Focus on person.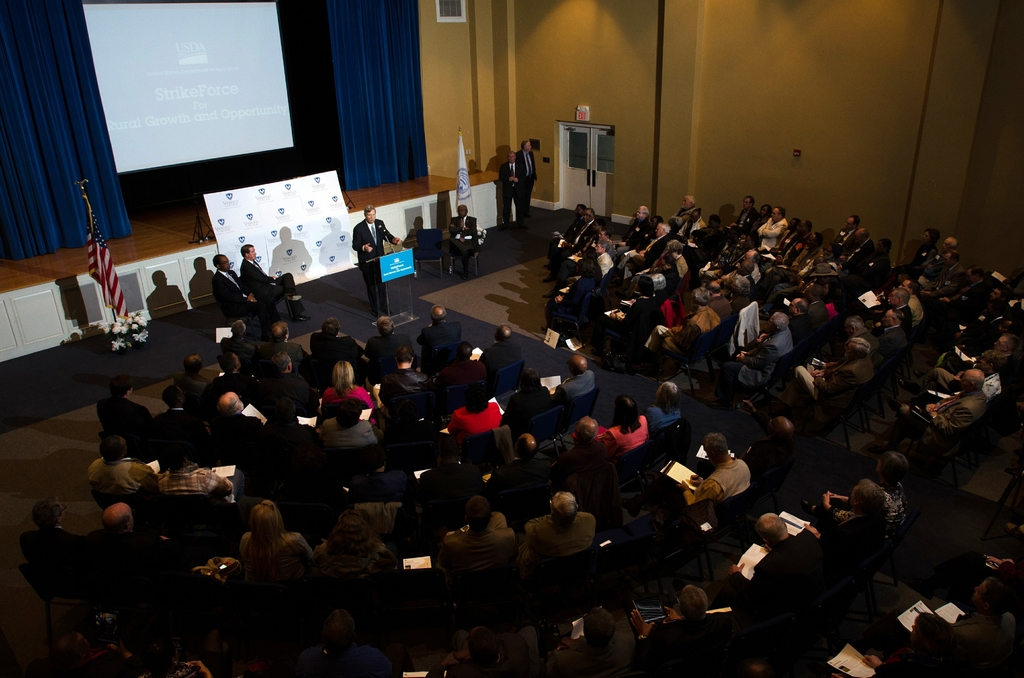
Focused at 497, 426, 557, 488.
